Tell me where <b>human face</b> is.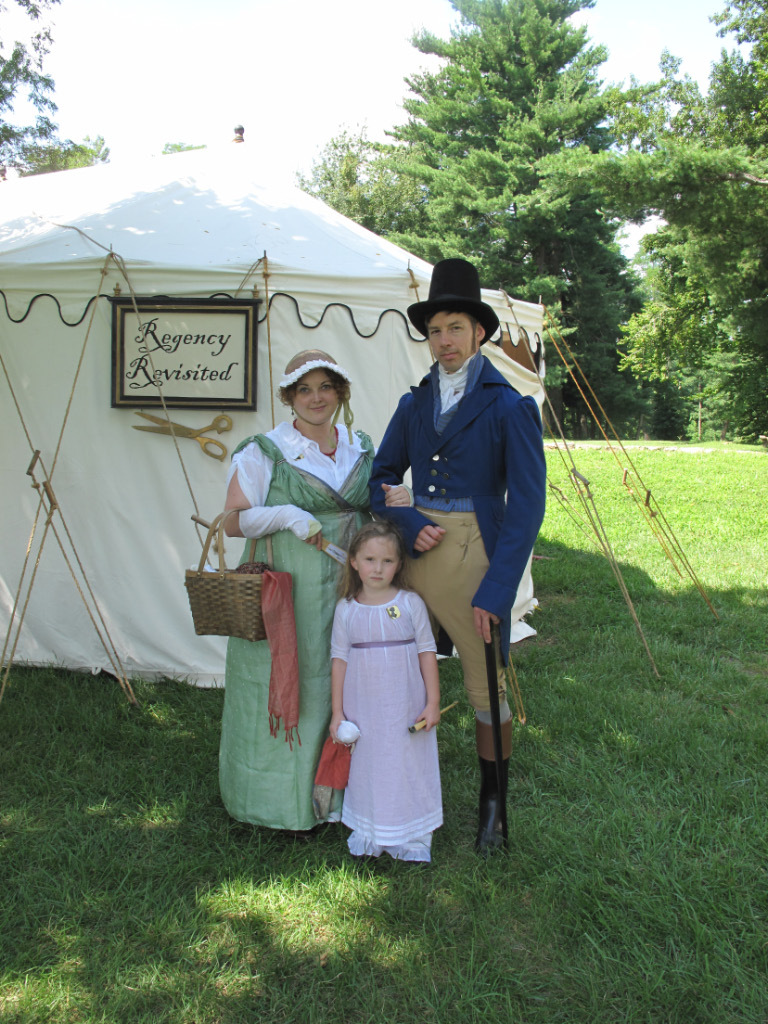
<b>human face</b> is at BBox(357, 535, 399, 586).
